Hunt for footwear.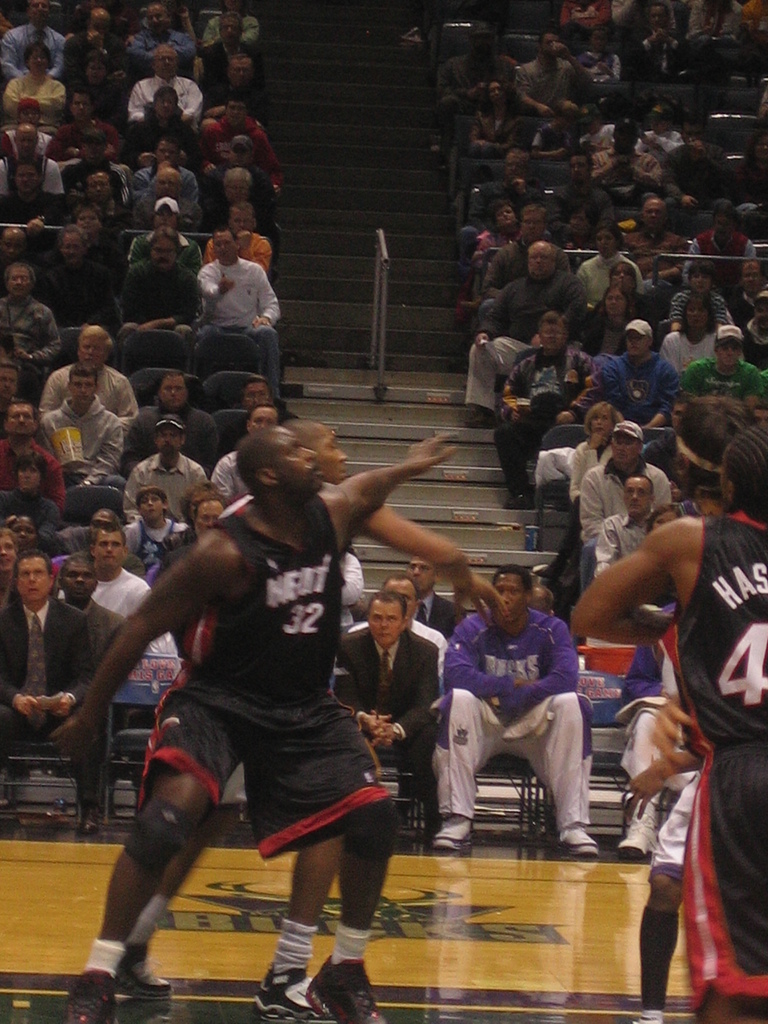
Hunted down at region(77, 810, 99, 834).
